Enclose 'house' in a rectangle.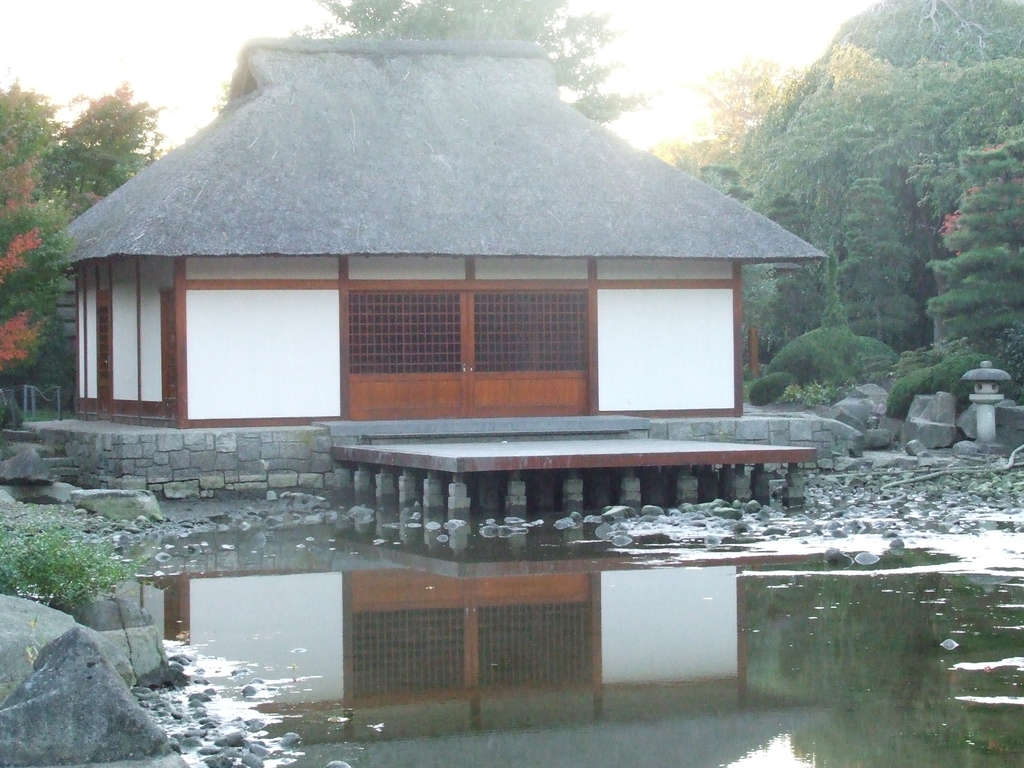
BBox(29, 36, 824, 440).
